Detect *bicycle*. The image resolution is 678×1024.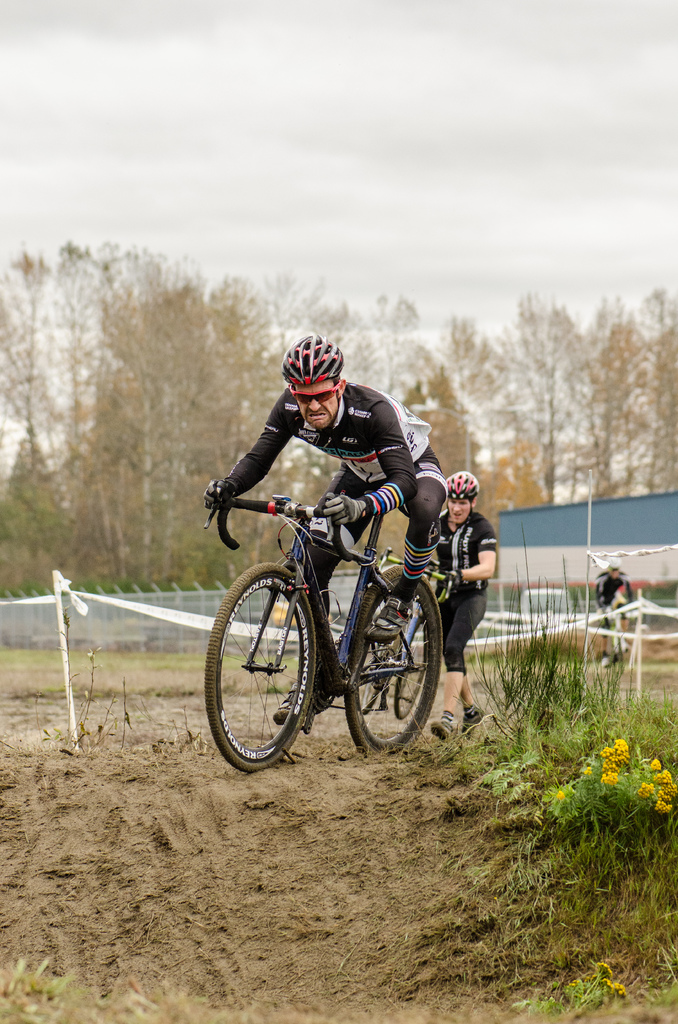
bbox=(194, 484, 451, 781).
